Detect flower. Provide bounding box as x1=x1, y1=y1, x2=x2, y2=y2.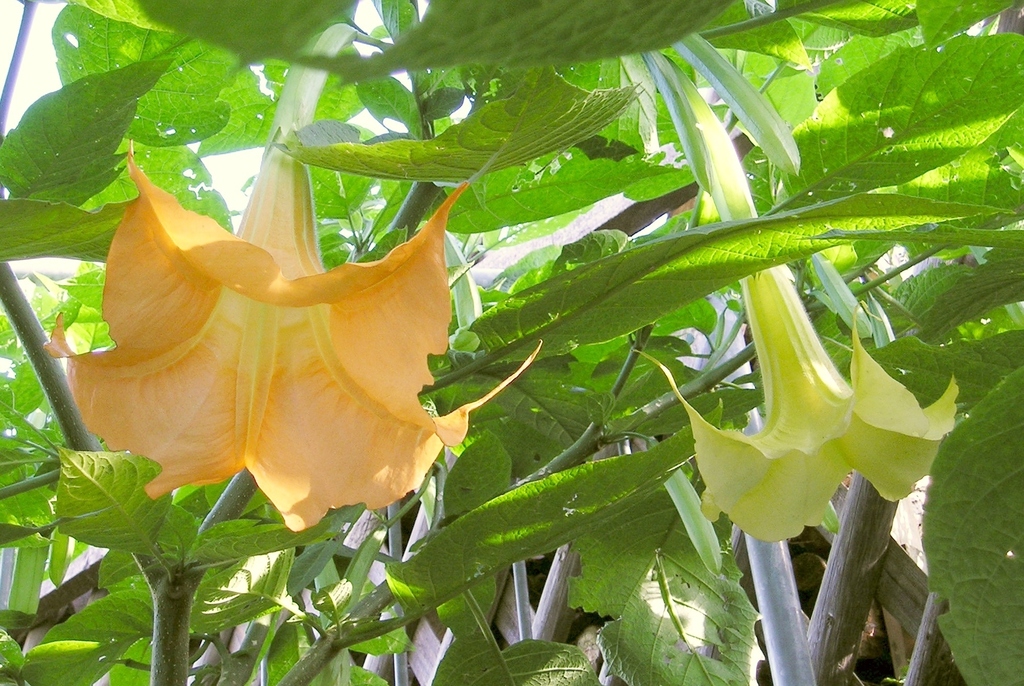
x1=56, y1=178, x2=459, y2=514.
